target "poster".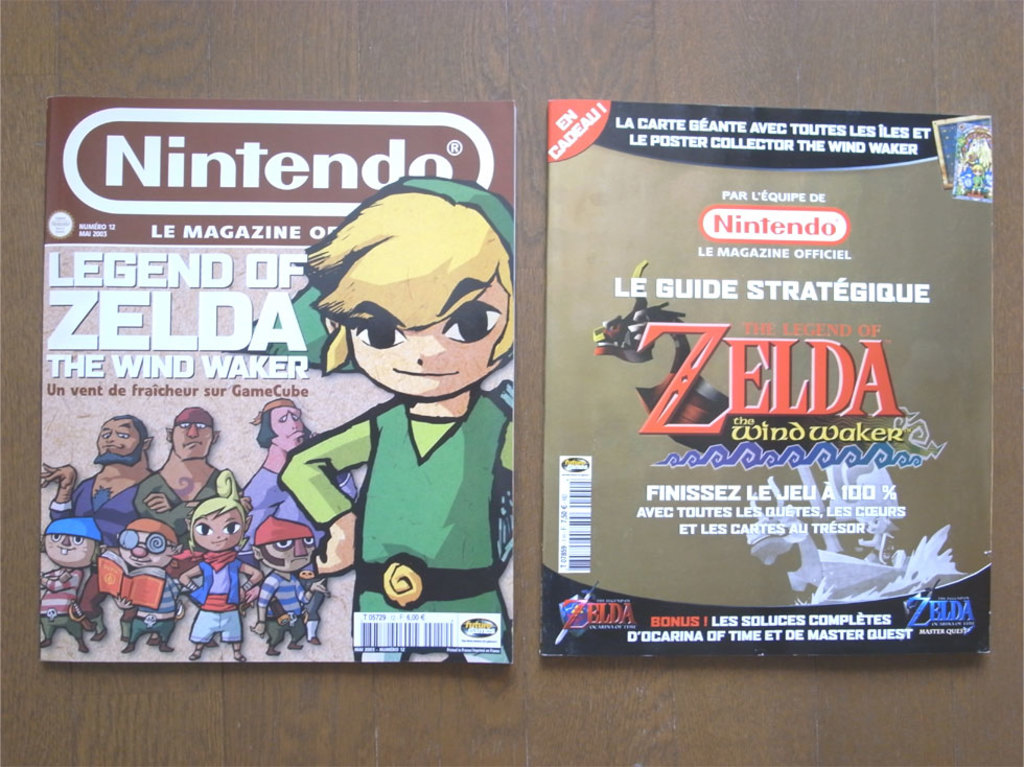
Target region: {"x1": 44, "y1": 95, "x2": 514, "y2": 664}.
